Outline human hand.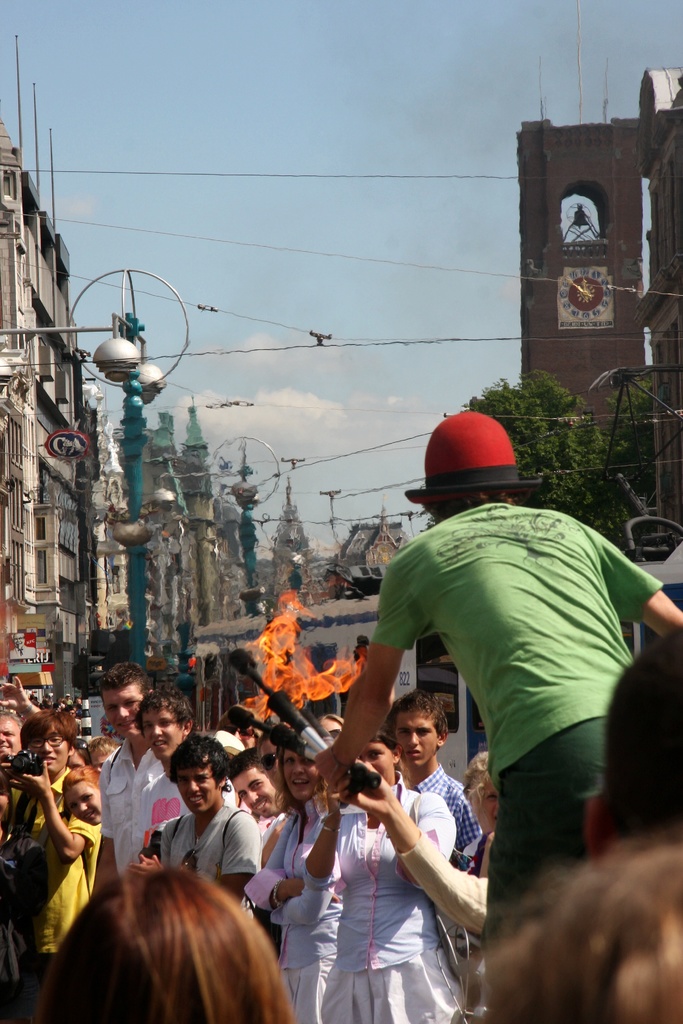
Outline: 315 750 344 796.
